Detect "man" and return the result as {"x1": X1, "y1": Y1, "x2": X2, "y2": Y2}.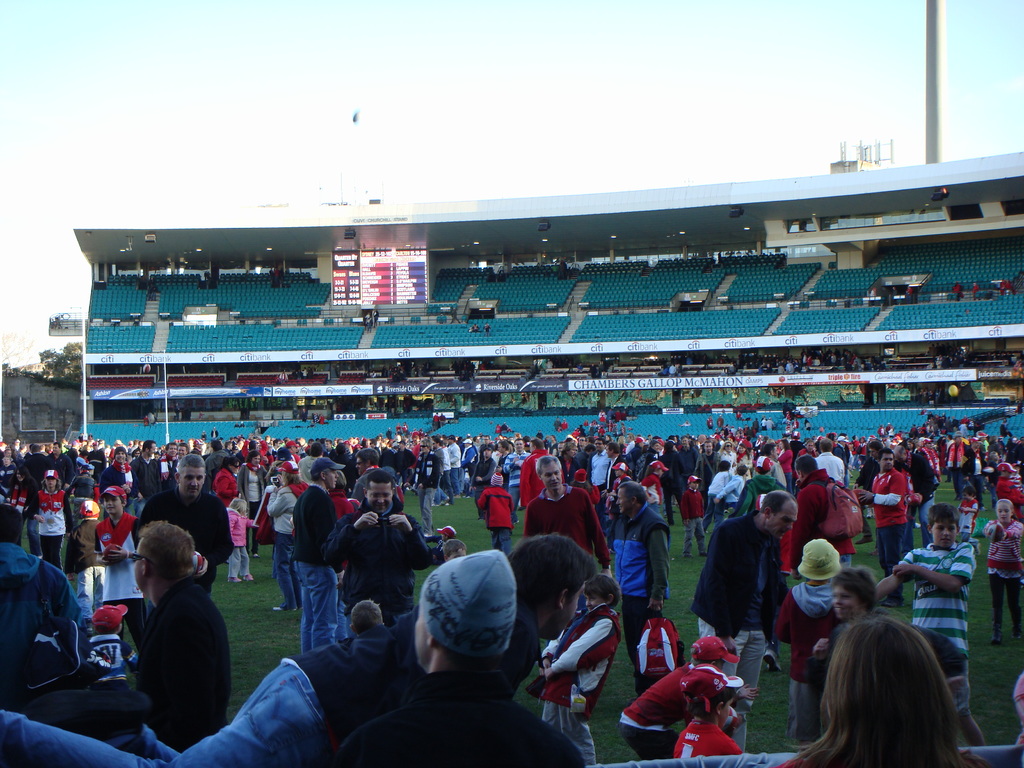
{"x1": 248, "y1": 440, "x2": 253, "y2": 452}.
